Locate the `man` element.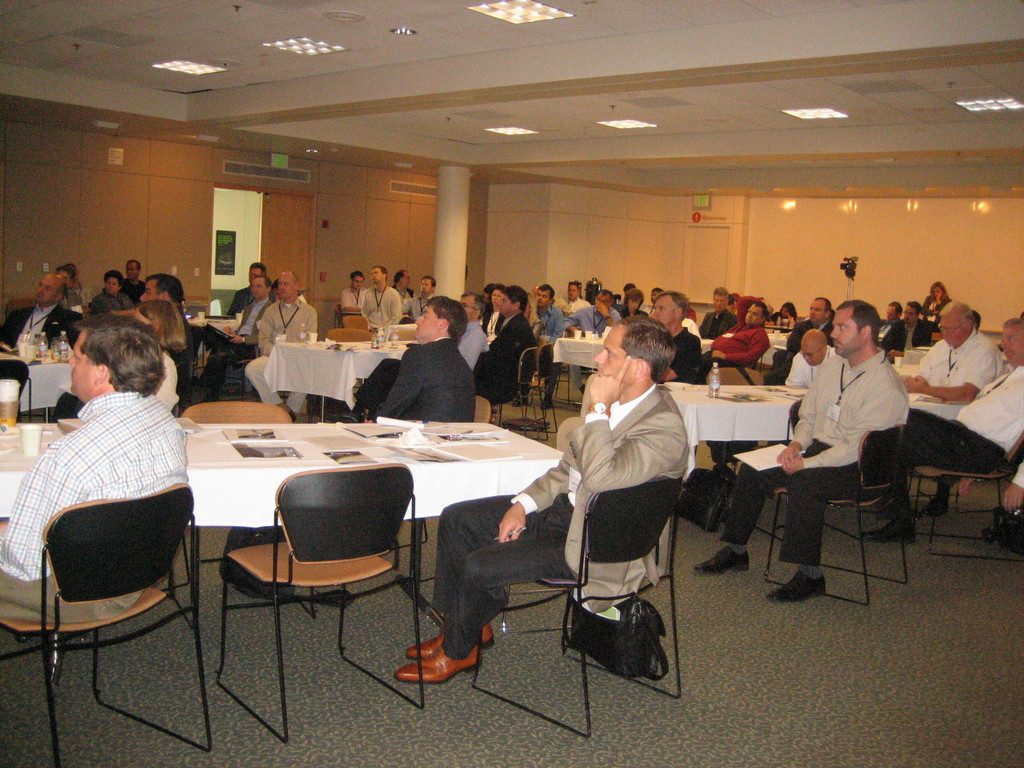
Element bbox: crop(466, 281, 533, 400).
